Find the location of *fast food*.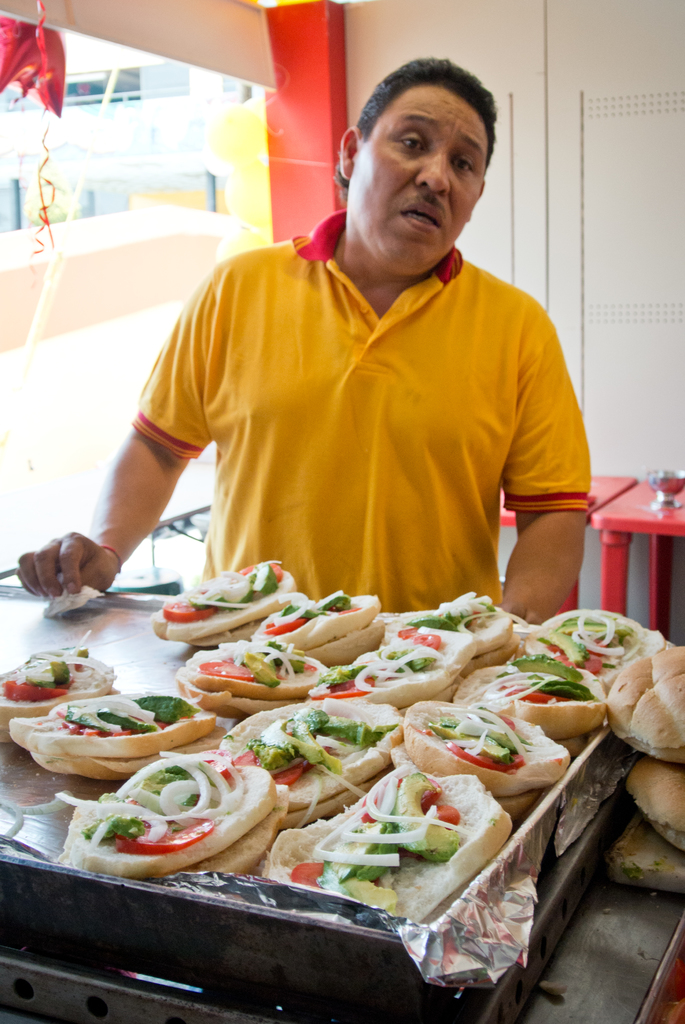
Location: locate(232, 712, 396, 831).
